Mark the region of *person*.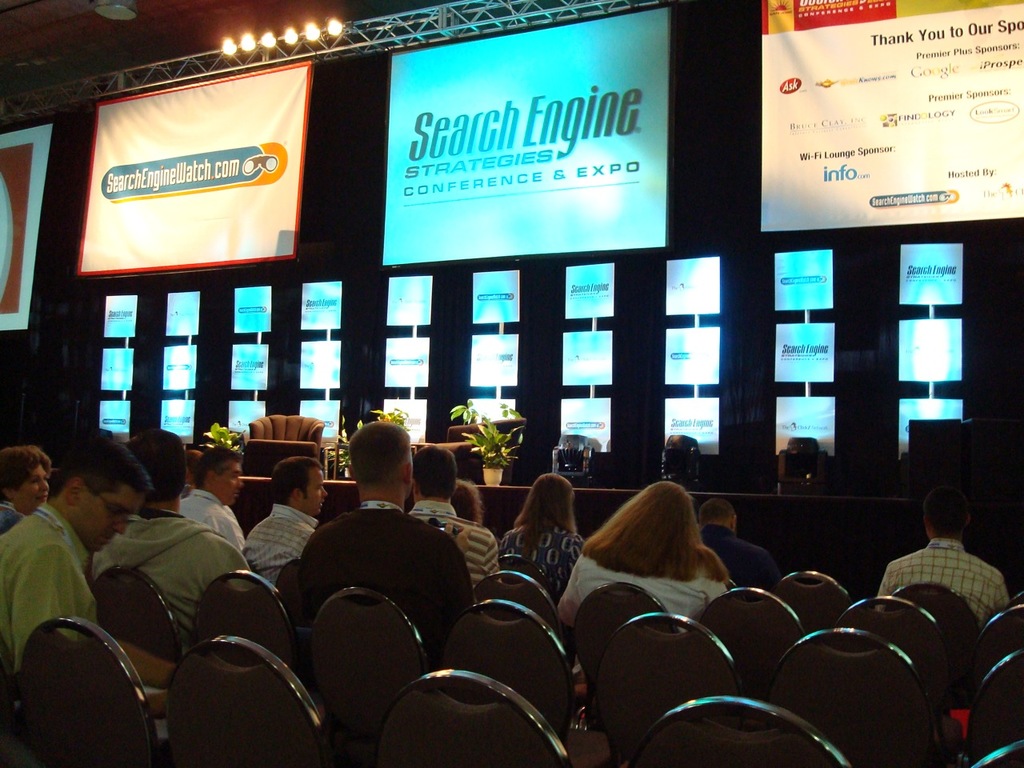
Region: 870 486 1000 647.
